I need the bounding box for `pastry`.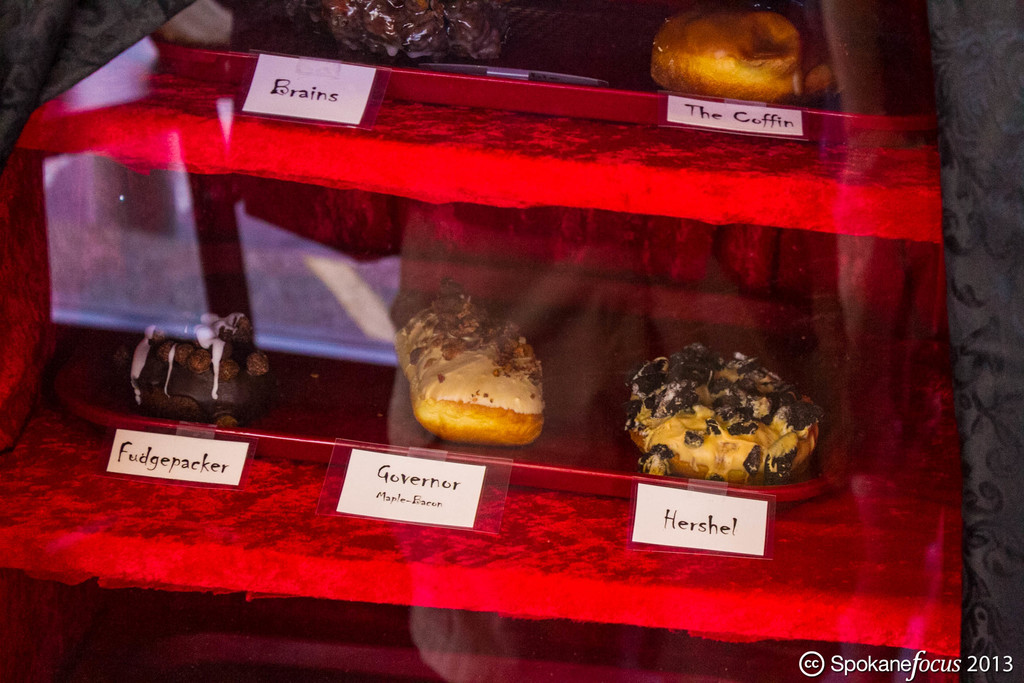
Here it is: 393,283,542,447.
